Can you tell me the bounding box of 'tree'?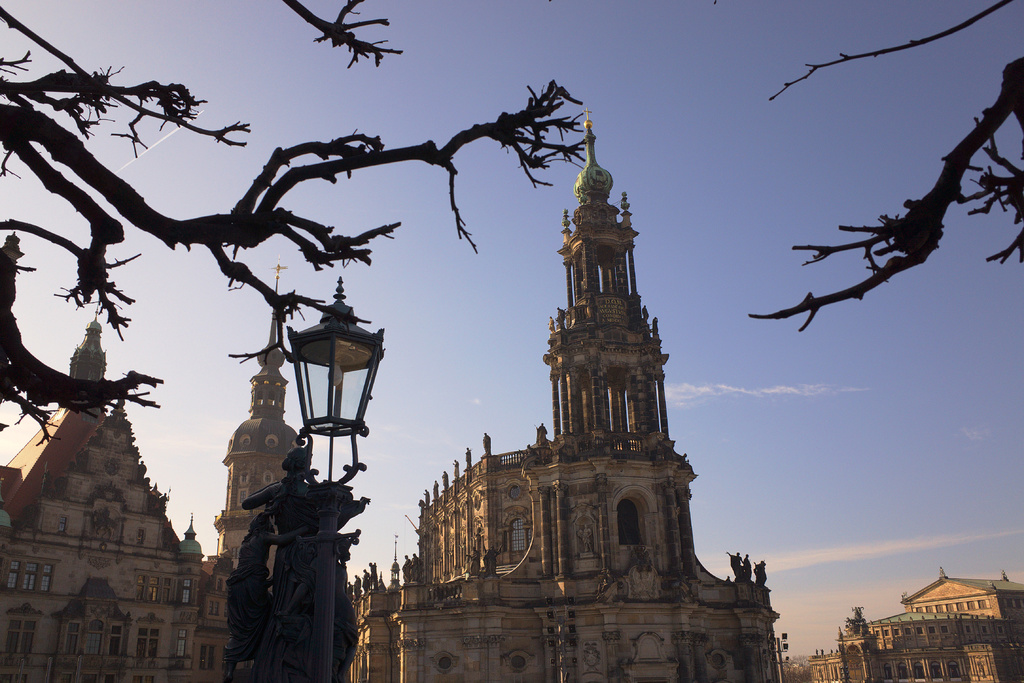
(left=744, top=0, right=1023, bottom=331).
